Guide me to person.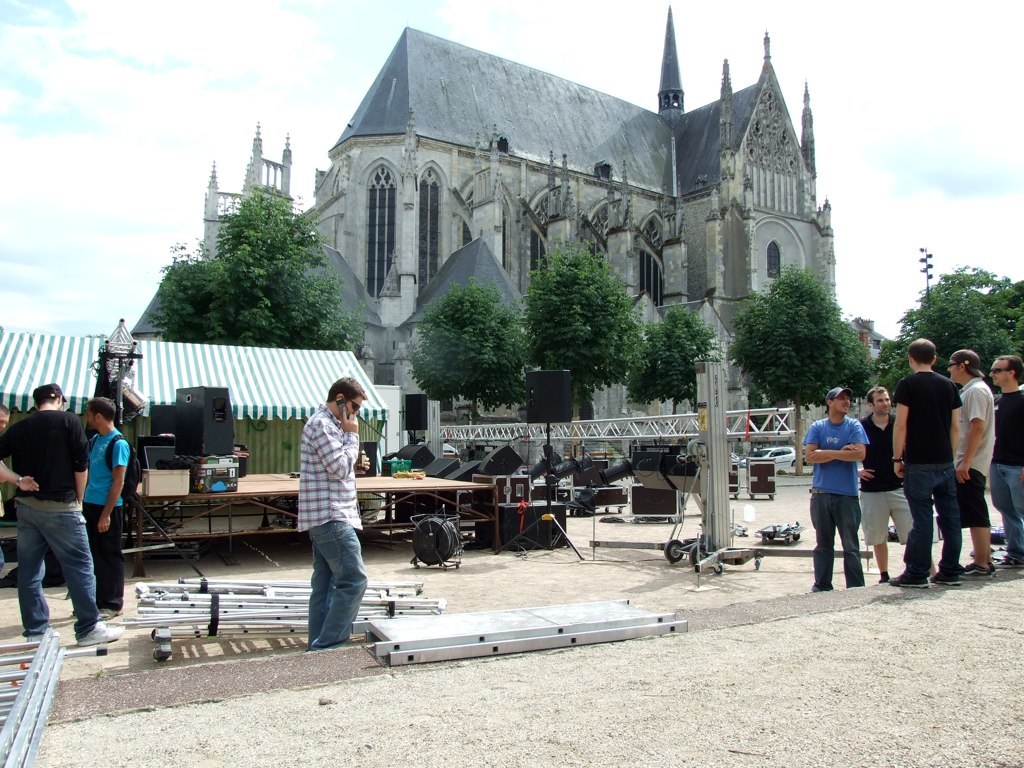
Guidance: l=854, t=382, r=943, b=584.
